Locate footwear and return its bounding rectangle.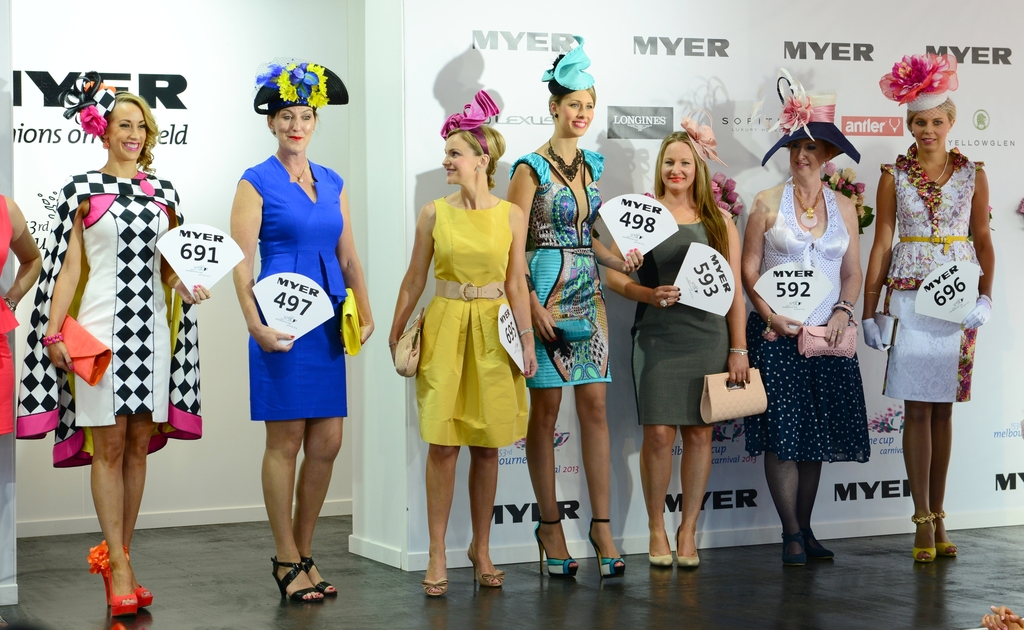
BBox(584, 513, 630, 582).
